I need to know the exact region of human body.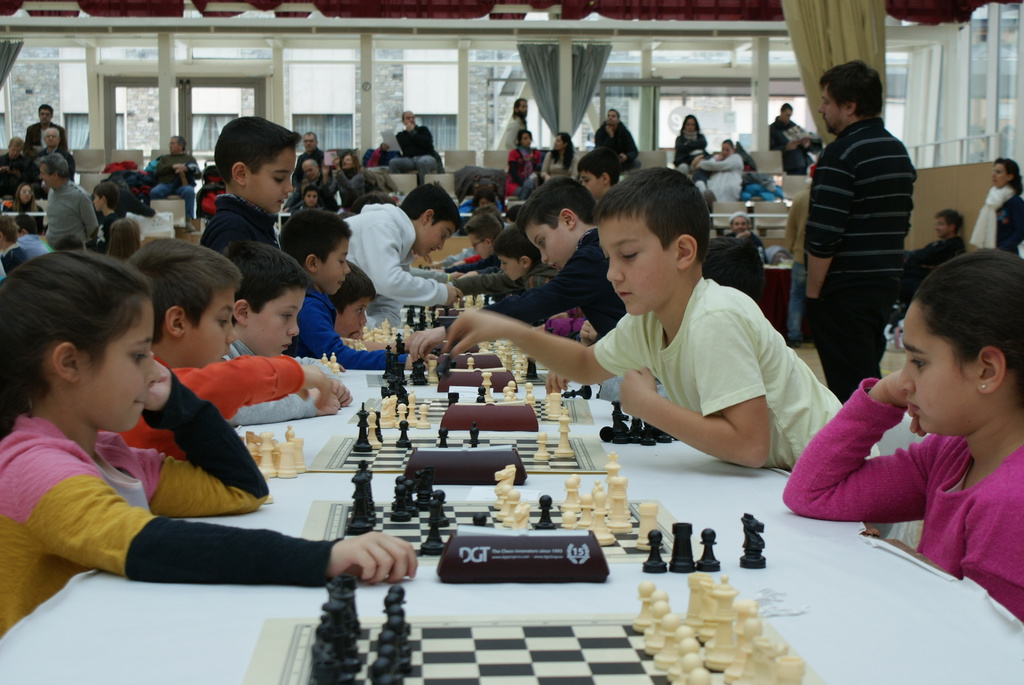
Region: locate(97, 354, 318, 466).
